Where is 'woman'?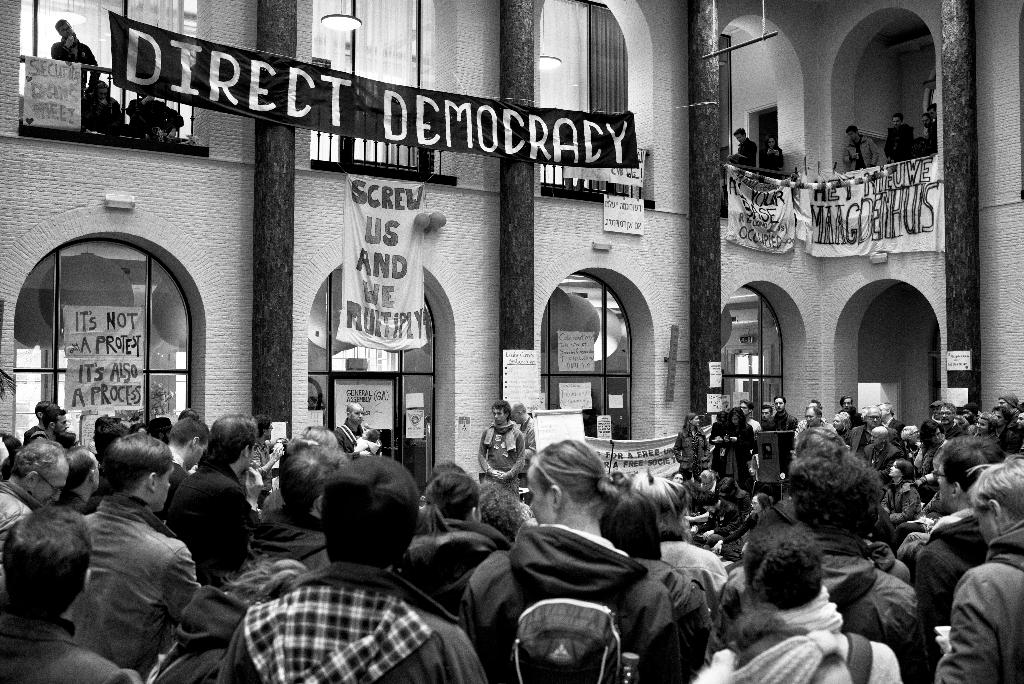
[x1=723, y1=410, x2=753, y2=496].
